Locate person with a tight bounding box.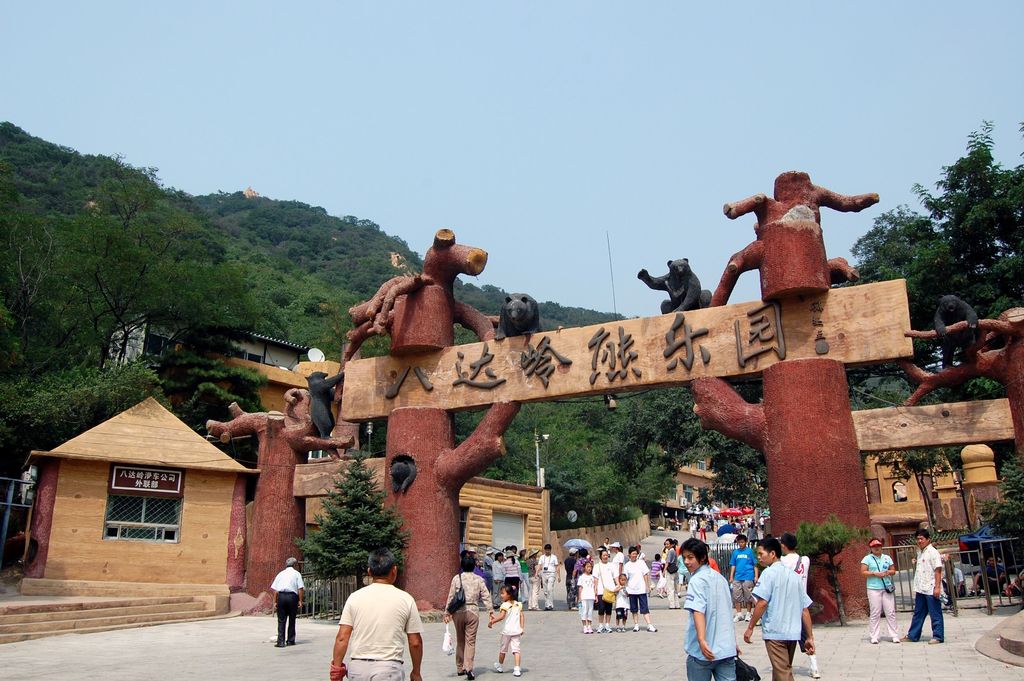
rect(624, 551, 658, 636).
